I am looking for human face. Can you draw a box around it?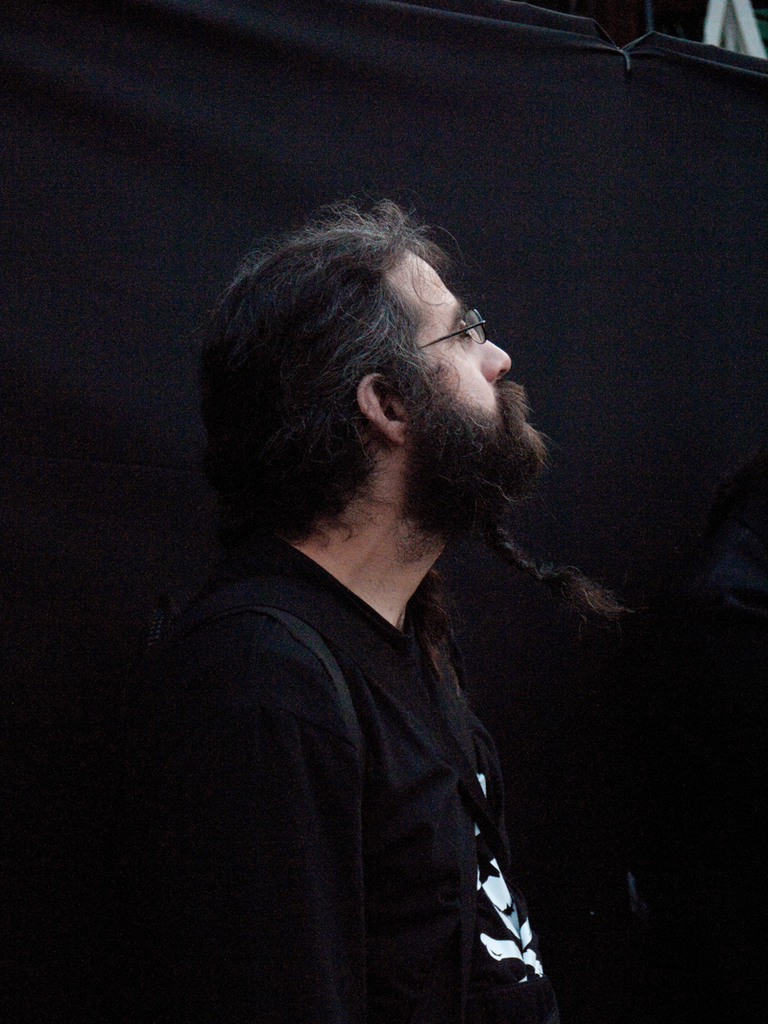
Sure, the bounding box is locate(408, 248, 551, 488).
